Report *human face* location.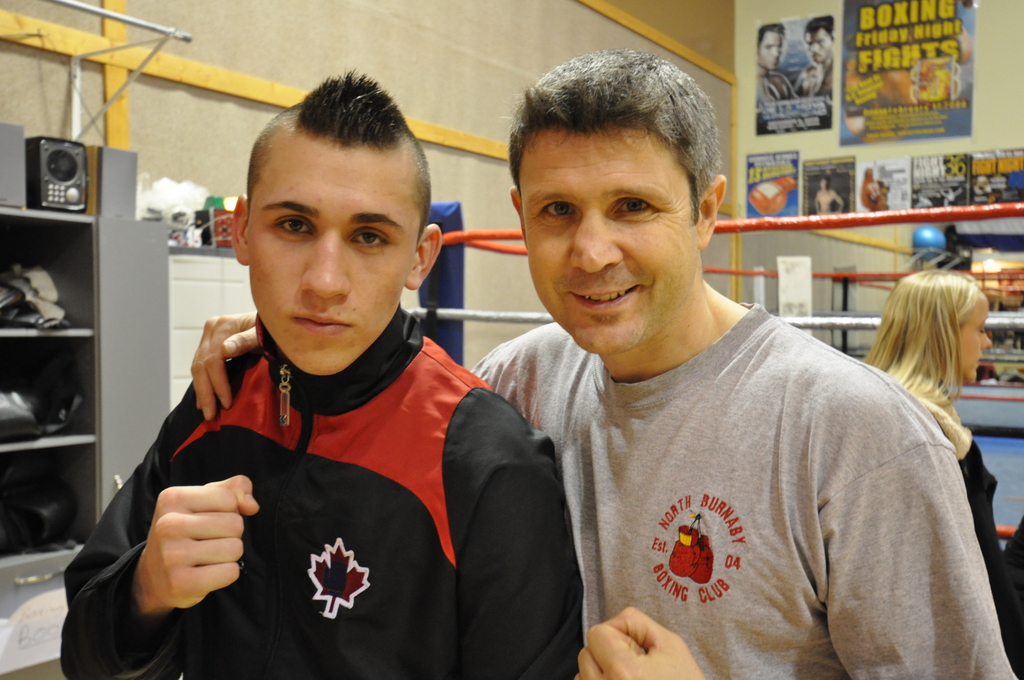
Report: box(250, 149, 419, 374).
